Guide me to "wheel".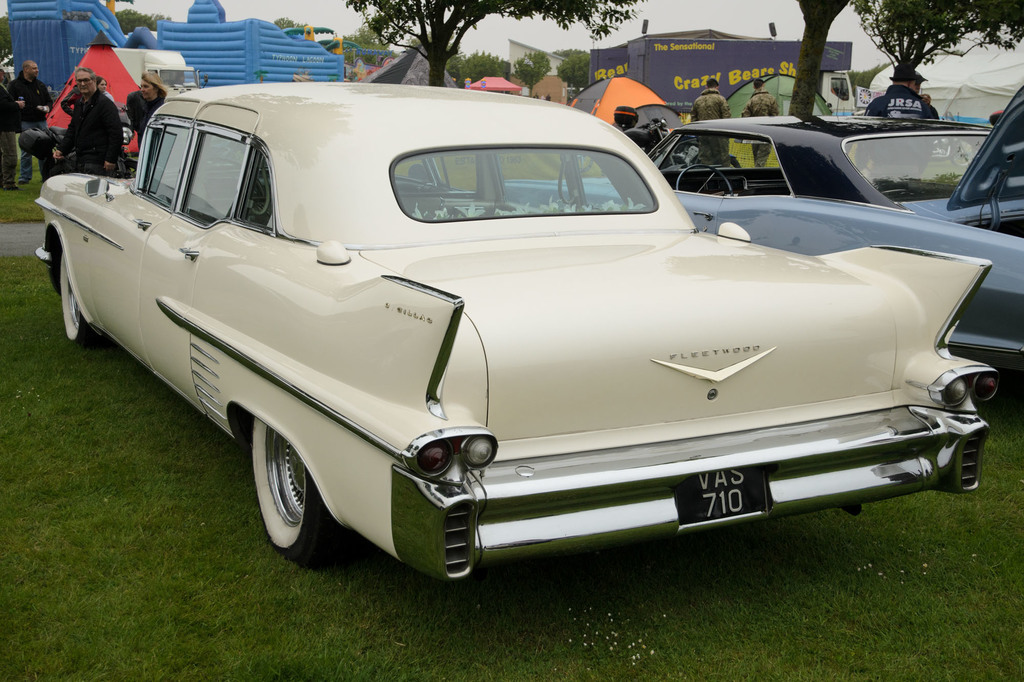
Guidance: 58:248:97:344.
